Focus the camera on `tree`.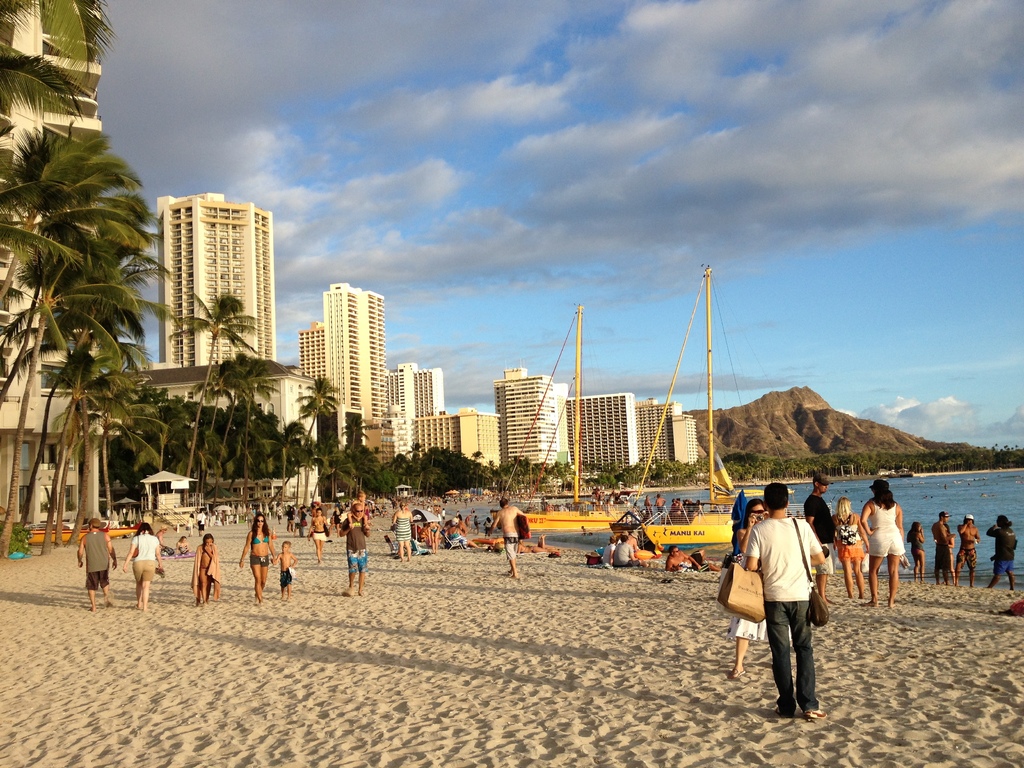
Focus region: [left=279, top=367, right=351, bottom=511].
